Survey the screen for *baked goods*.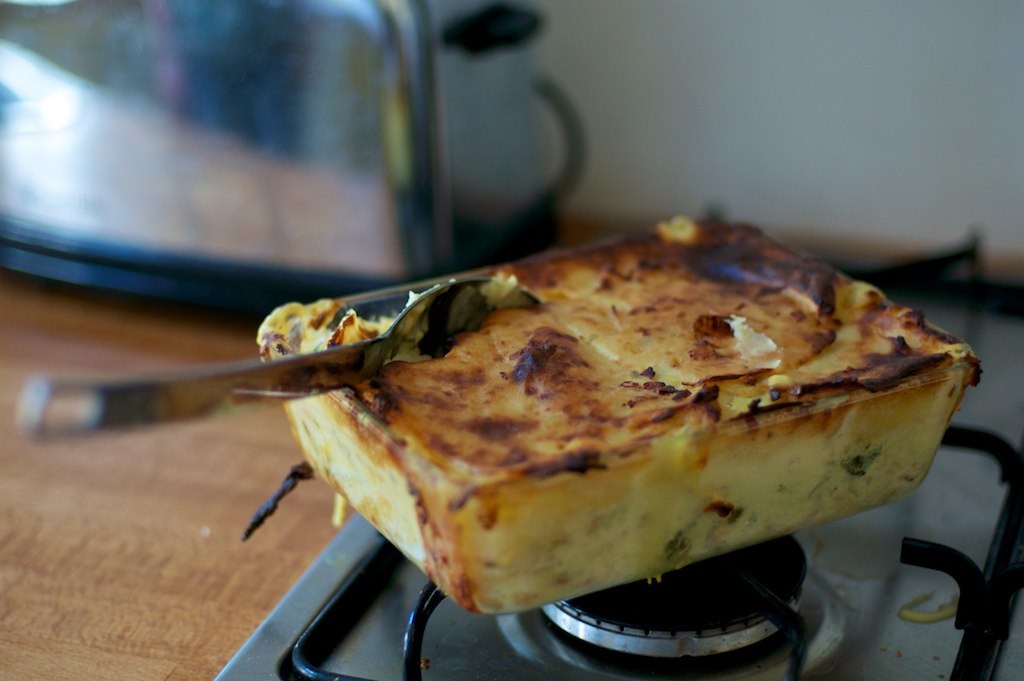
Survey found: left=256, top=210, right=988, bottom=611.
